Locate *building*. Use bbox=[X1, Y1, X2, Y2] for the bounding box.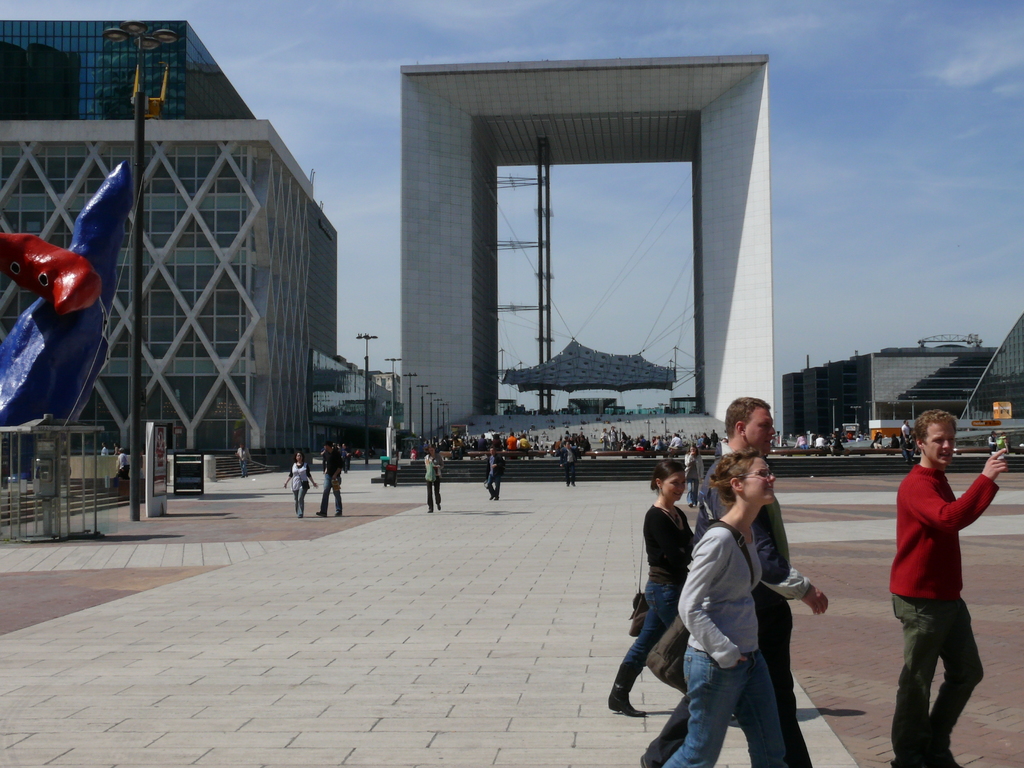
bbox=[340, 360, 403, 452].
